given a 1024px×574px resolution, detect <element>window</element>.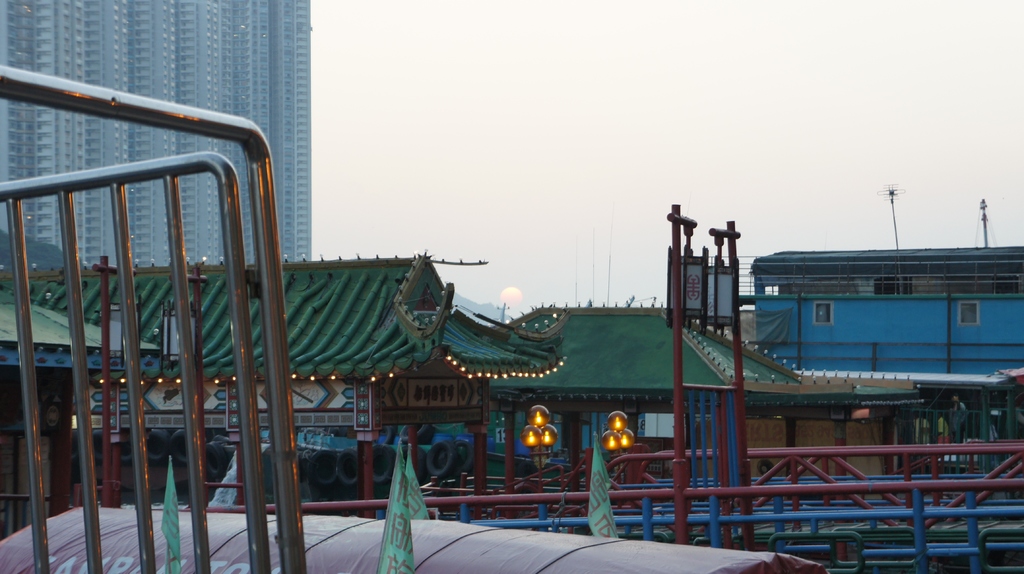
locate(814, 303, 830, 323).
